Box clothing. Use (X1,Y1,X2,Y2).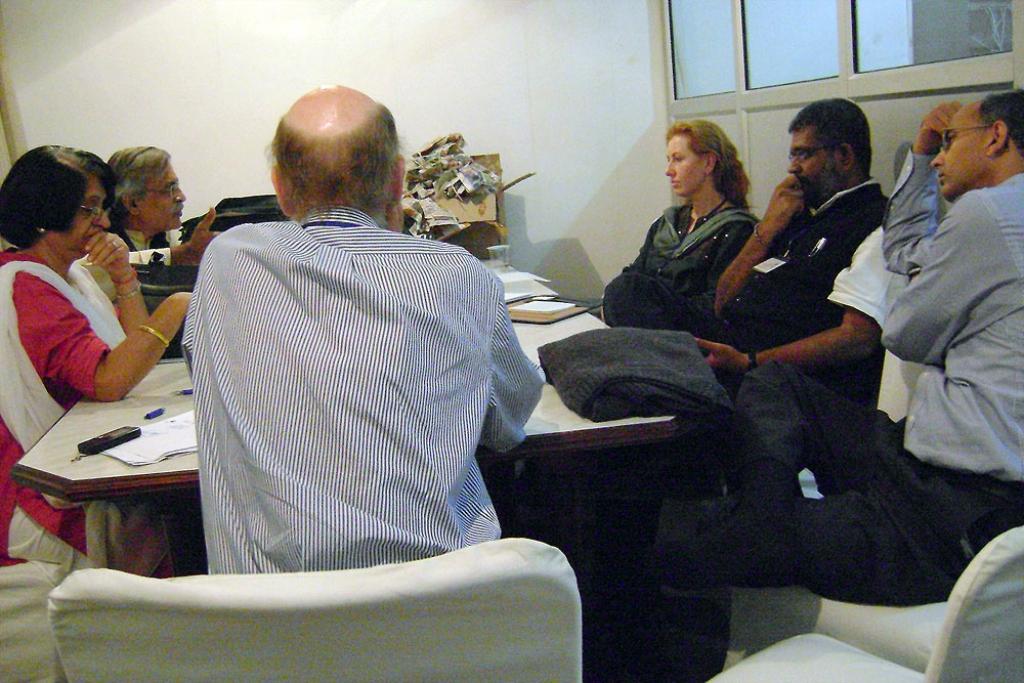
(140,182,543,603).
